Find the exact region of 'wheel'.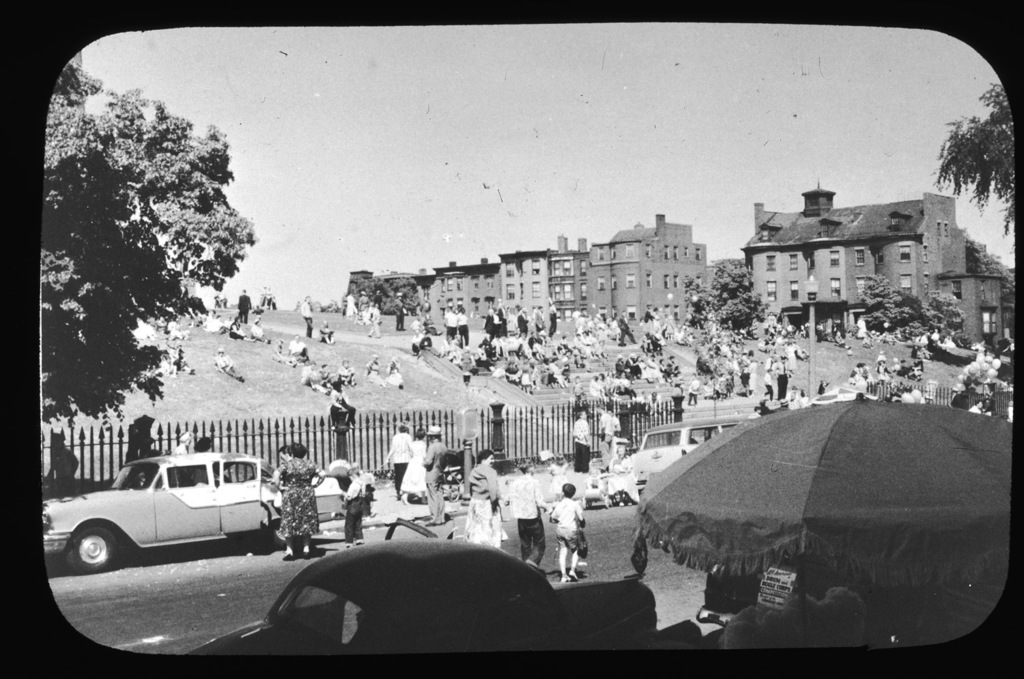
Exact region: BBox(64, 528, 122, 577).
